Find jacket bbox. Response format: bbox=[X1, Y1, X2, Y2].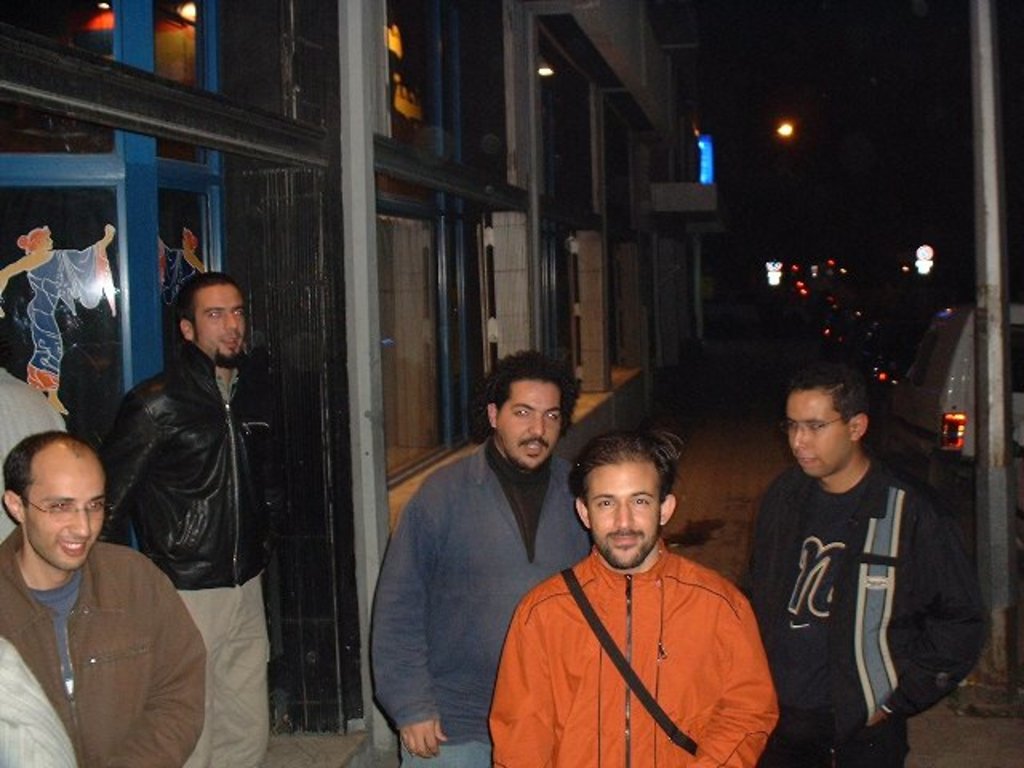
bbox=[88, 315, 267, 598].
